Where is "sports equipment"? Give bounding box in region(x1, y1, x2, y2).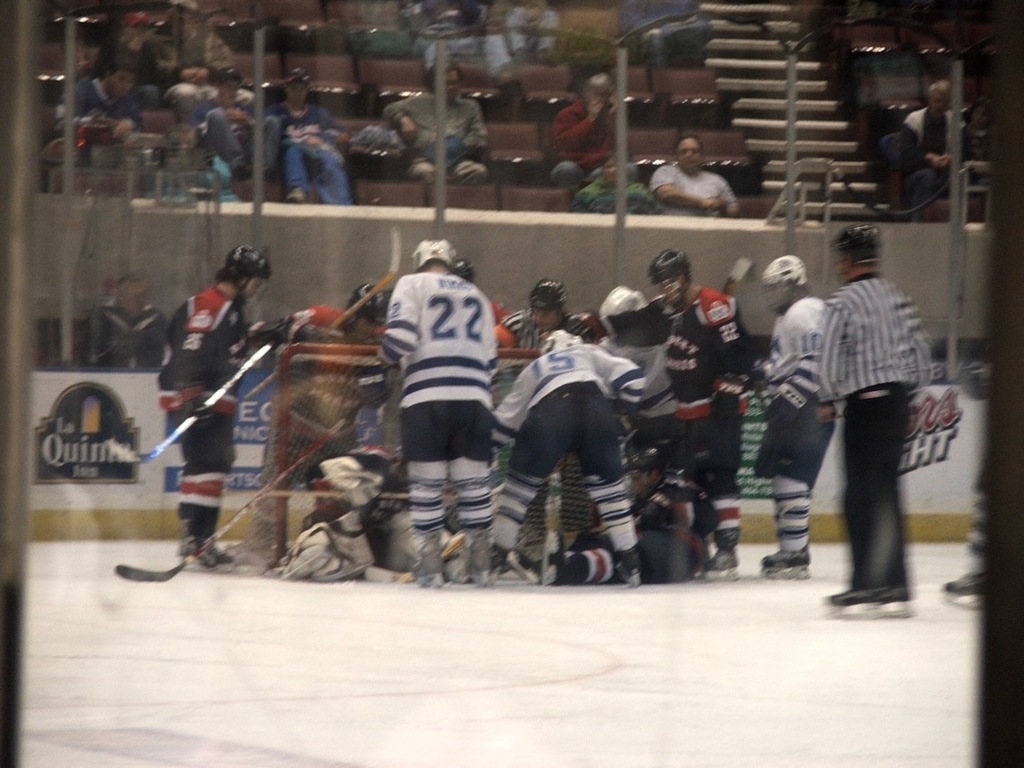
region(647, 251, 693, 310).
